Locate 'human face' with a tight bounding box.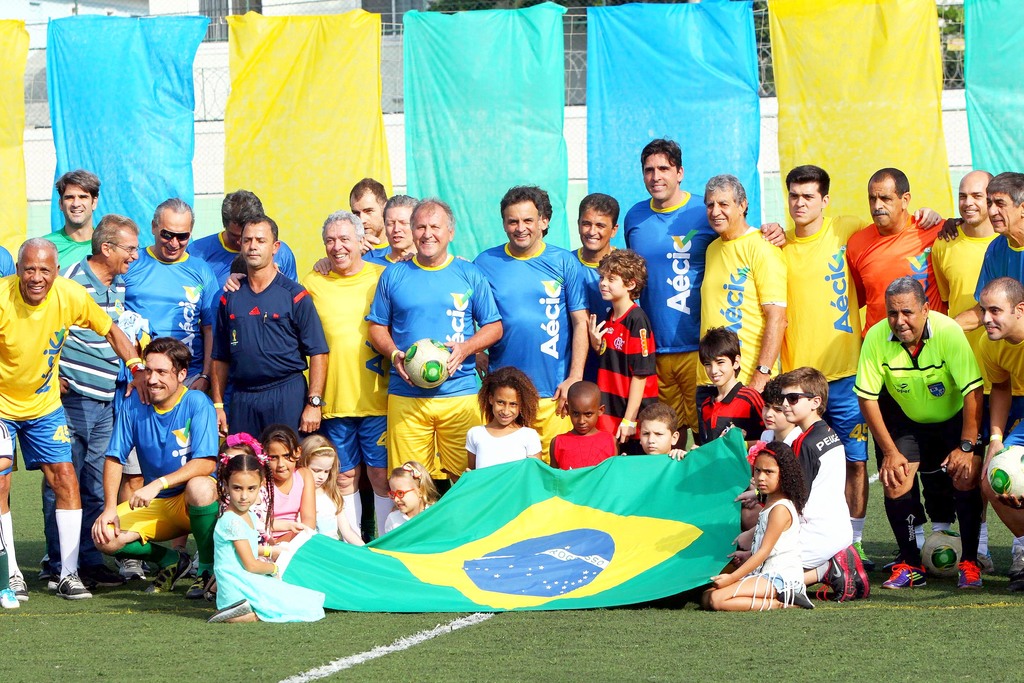
bbox=(884, 294, 926, 348).
